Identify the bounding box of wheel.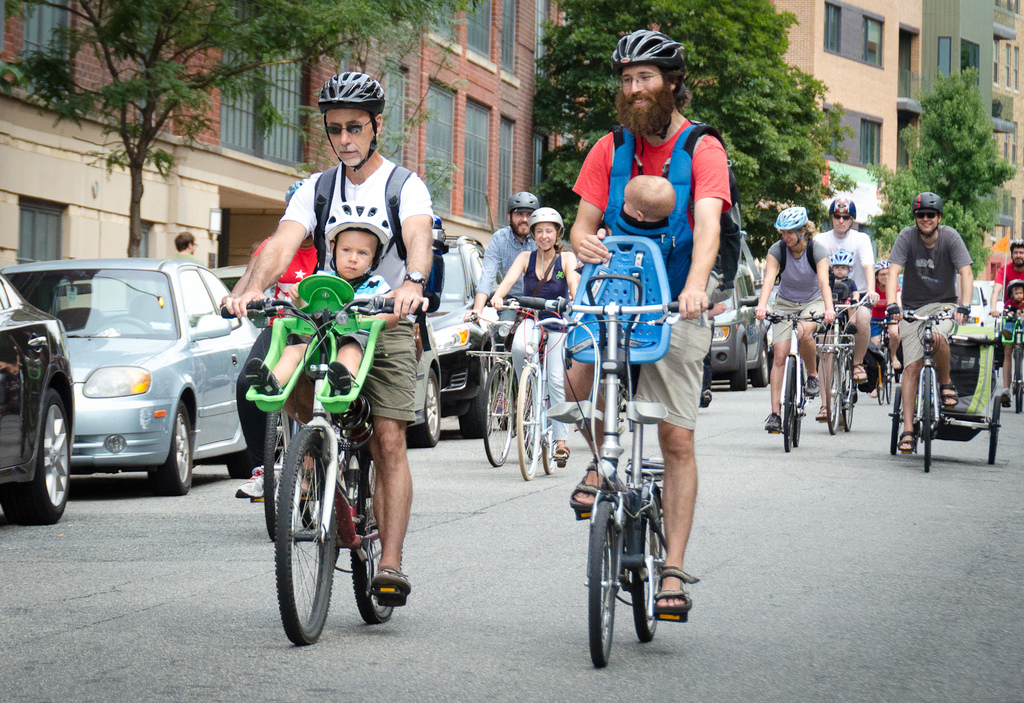
631/489/659/638.
